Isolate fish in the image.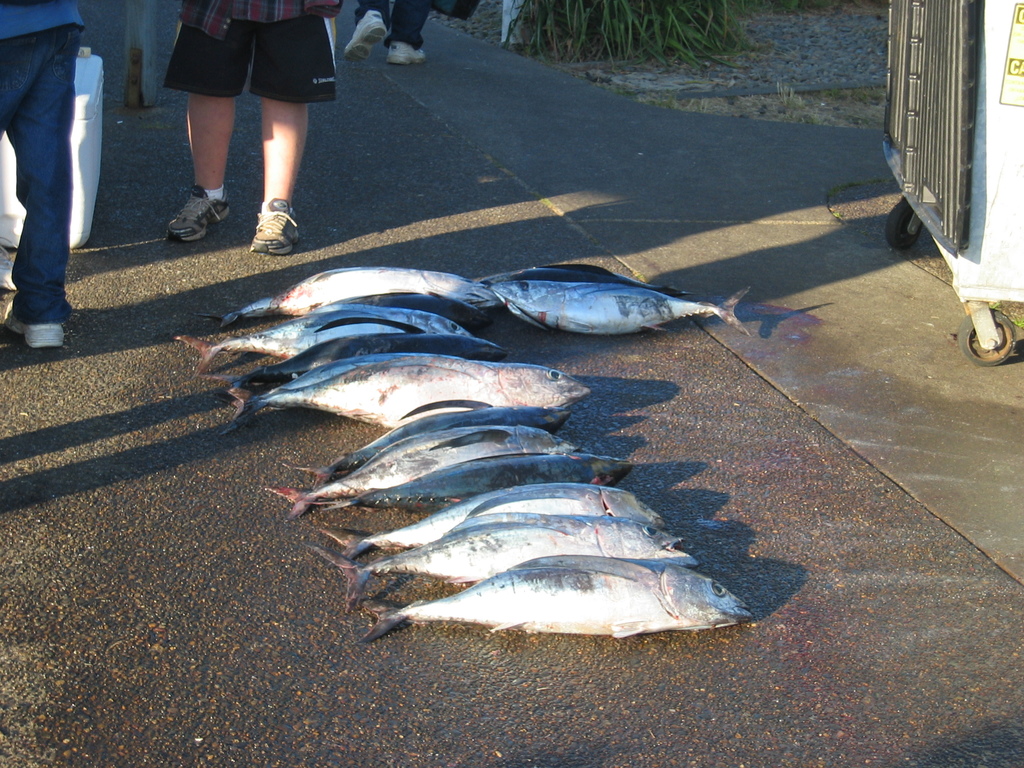
Isolated region: {"x1": 307, "y1": 454, "x2": 634, "y2": 515}.
